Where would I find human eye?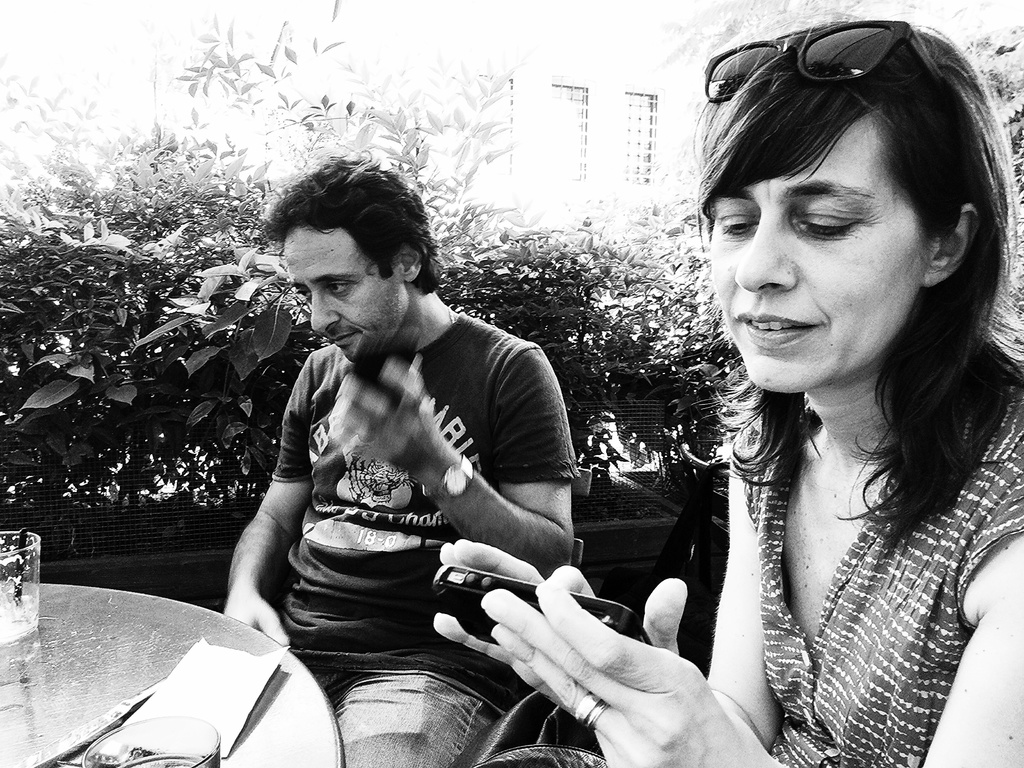
At 789,189,863,239.
